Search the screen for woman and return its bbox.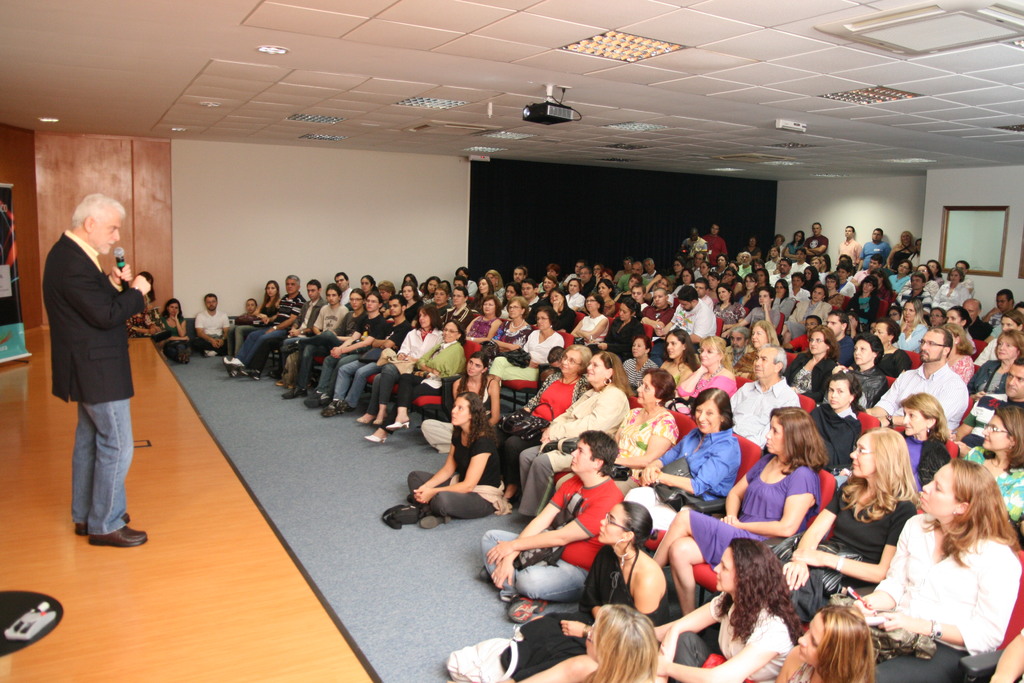
Found: 485 270 508 313.
